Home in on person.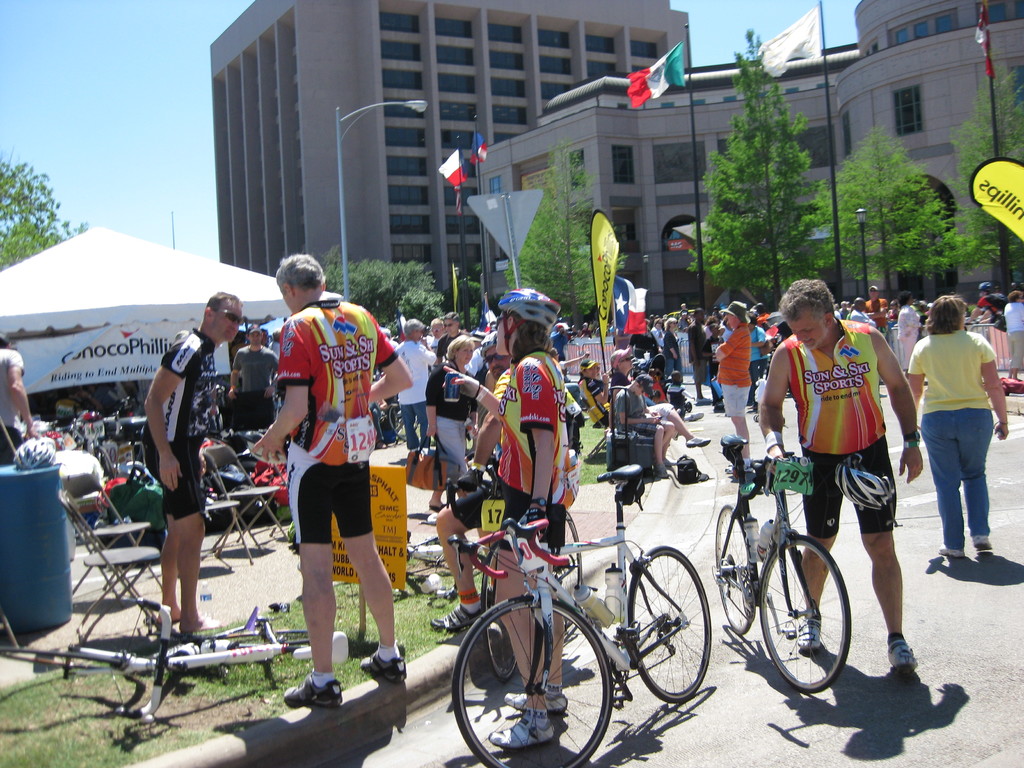
Homed in at {"left": 867, "top": 287, "right": 884, "bottom": 328}.
